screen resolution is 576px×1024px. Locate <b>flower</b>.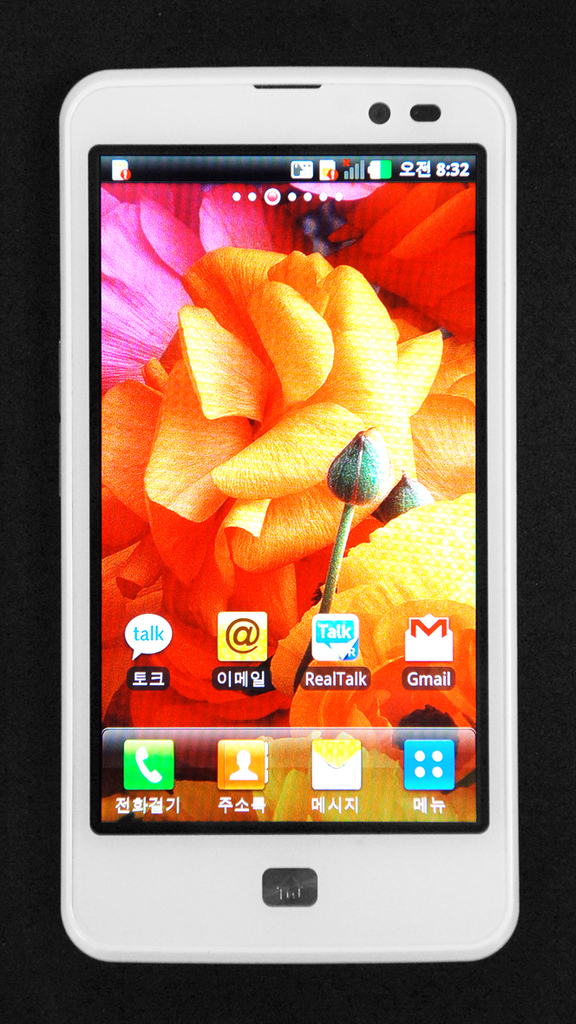
bbox=[316, 407, 394, 522].
